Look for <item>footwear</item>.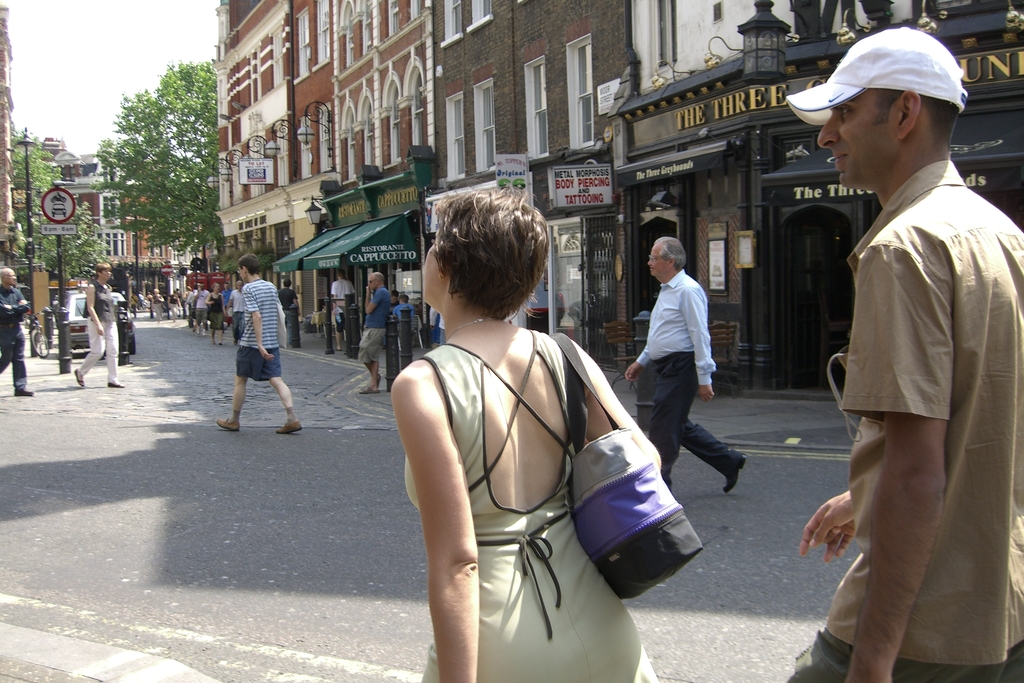
Found: [x1=274, y1=420, x2=304, y2=436].
